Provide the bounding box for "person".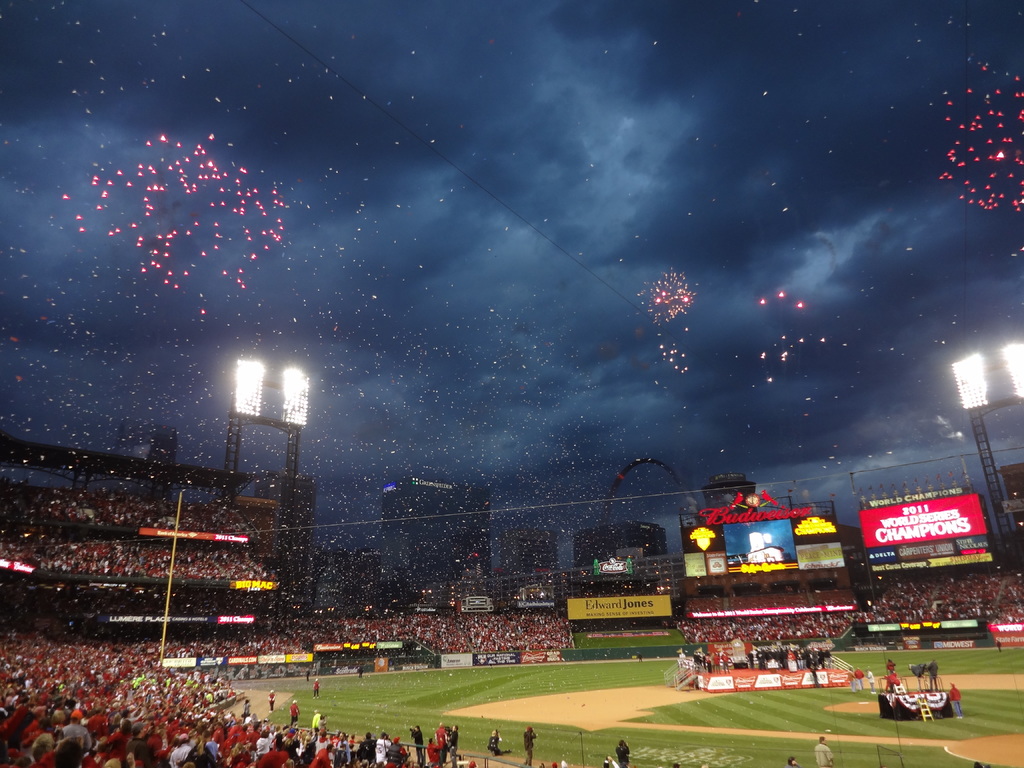
bbox(489, 729, 499, 756).
